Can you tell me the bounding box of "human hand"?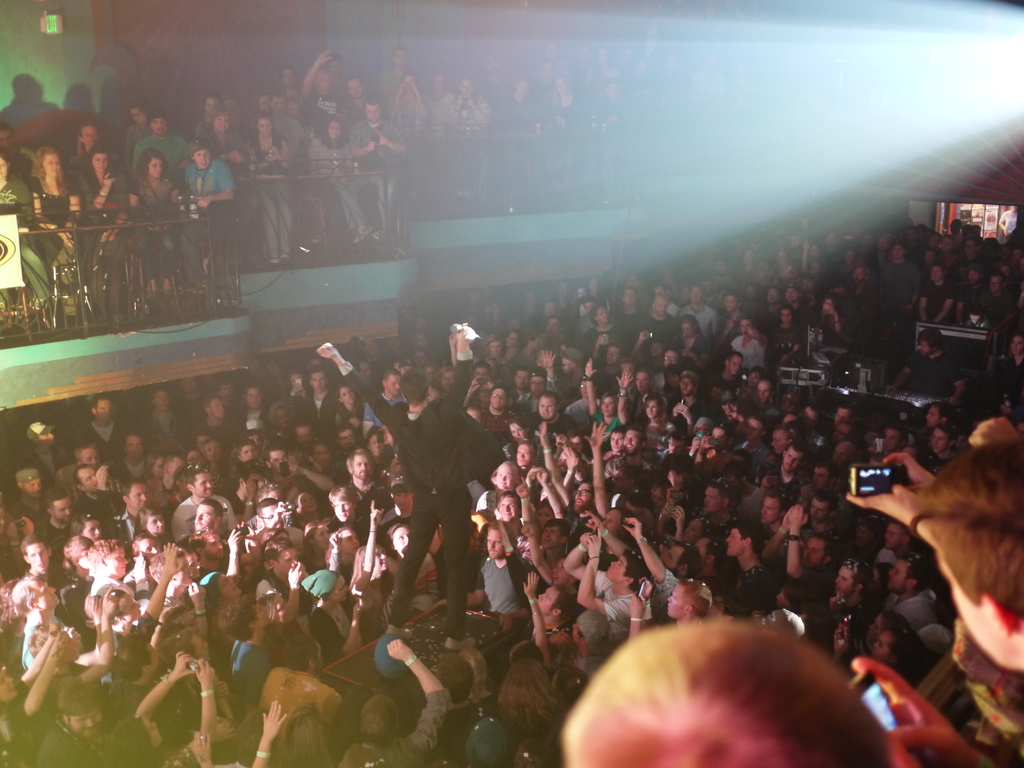
{"x1": 272, "y1": 499, "x2": 293, "y2": 524}.
